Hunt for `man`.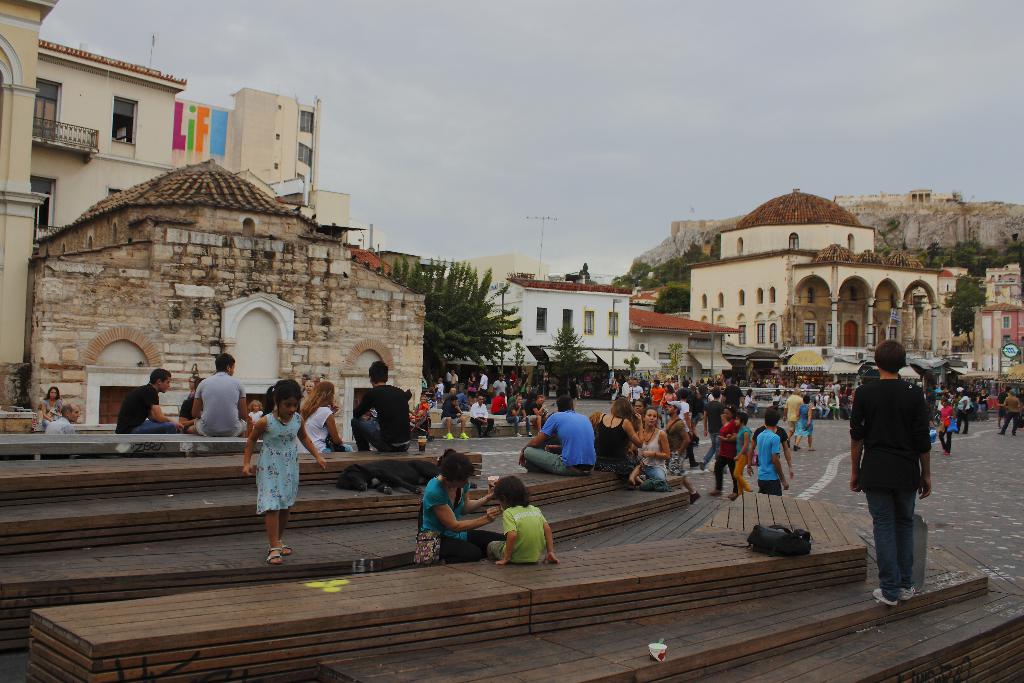
Hunted down at x1=493, y1=374, x2=506, y2=393.
